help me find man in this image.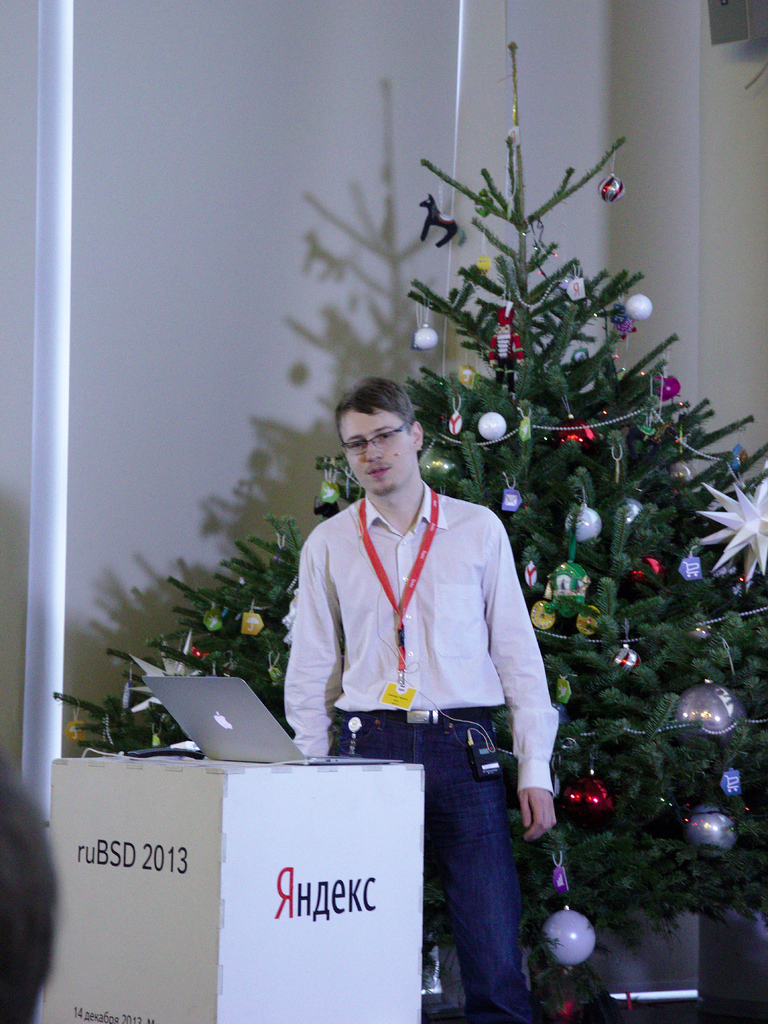
Found it: [0,756,58,1023].
